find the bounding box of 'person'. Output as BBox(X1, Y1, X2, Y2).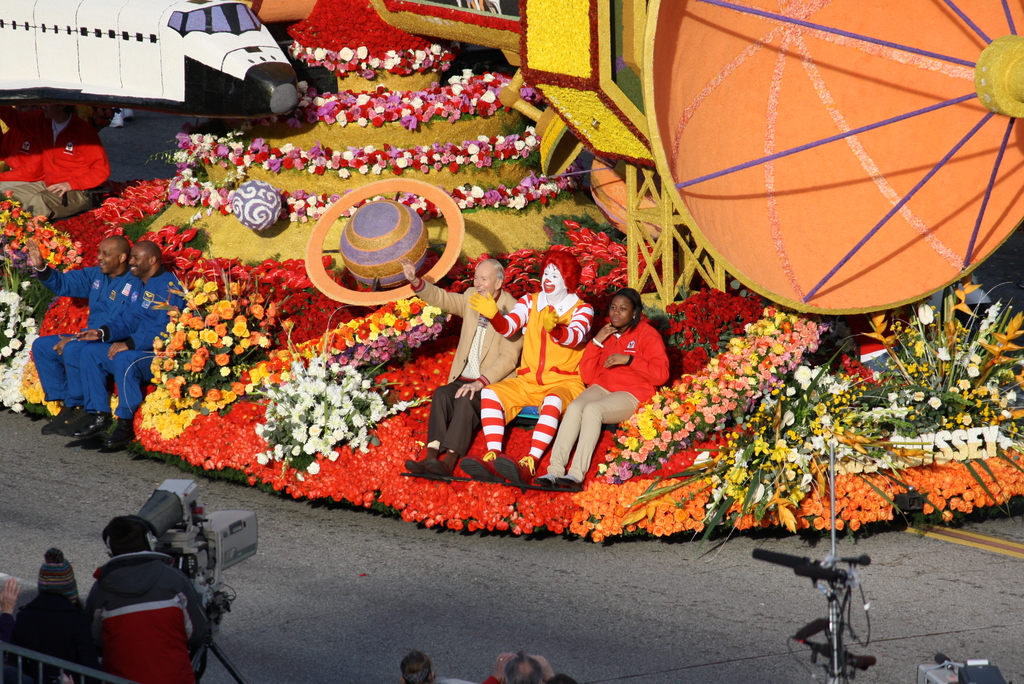
BBox(401, 258, 520, 486).
